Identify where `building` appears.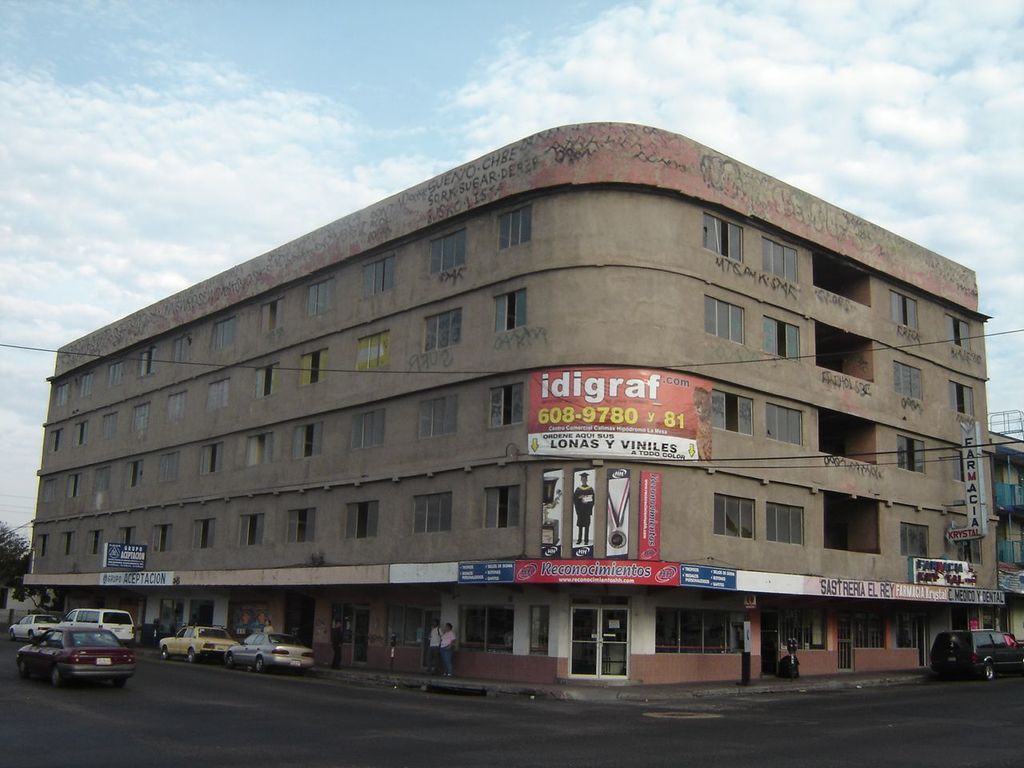
Appears at l=990, t=430, r=1023, b=654.
